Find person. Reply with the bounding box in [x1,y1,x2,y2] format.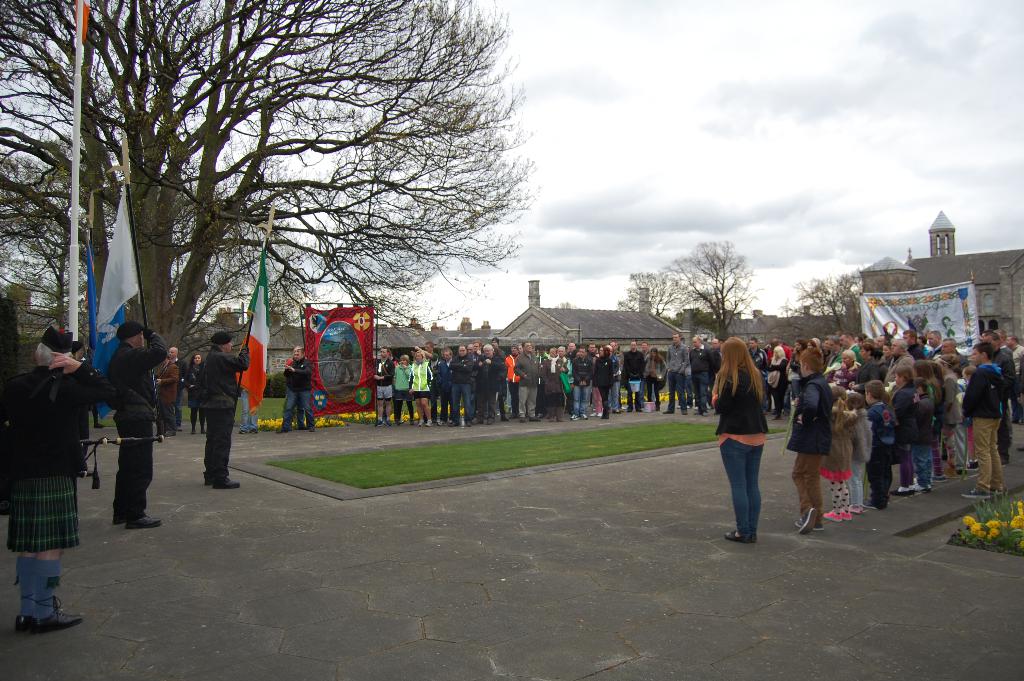
[291,403,309,432].
